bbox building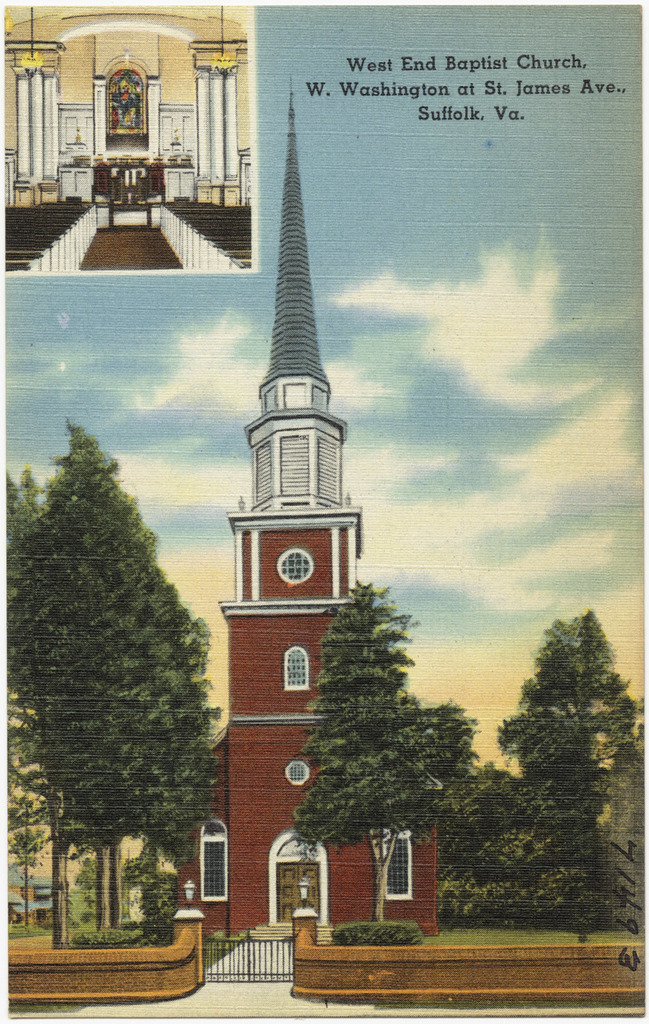
169 79 437 933
